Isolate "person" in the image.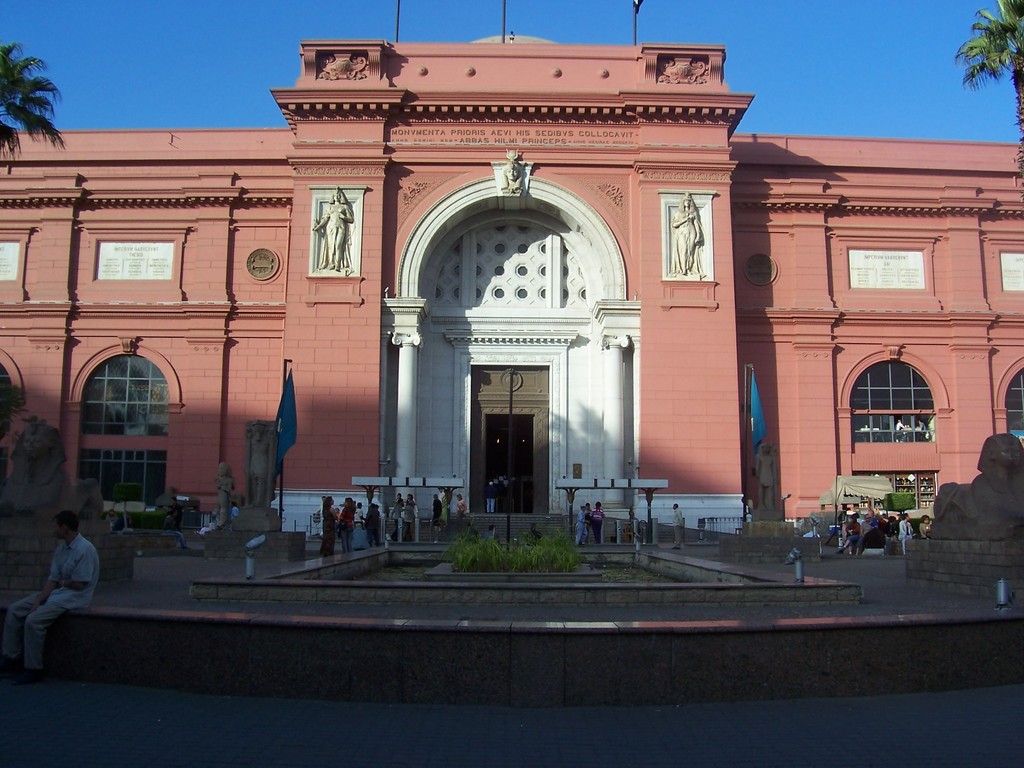
Isolated region: [481,524,502,557].
